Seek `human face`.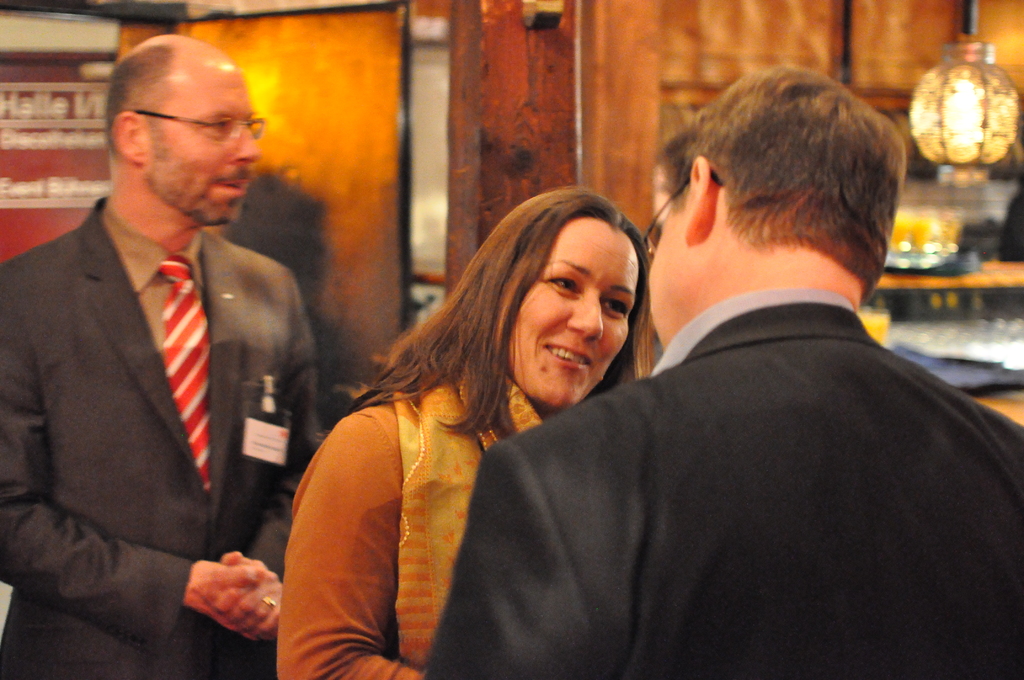
(x1=147, y1=69, x2=261, y2=229).
